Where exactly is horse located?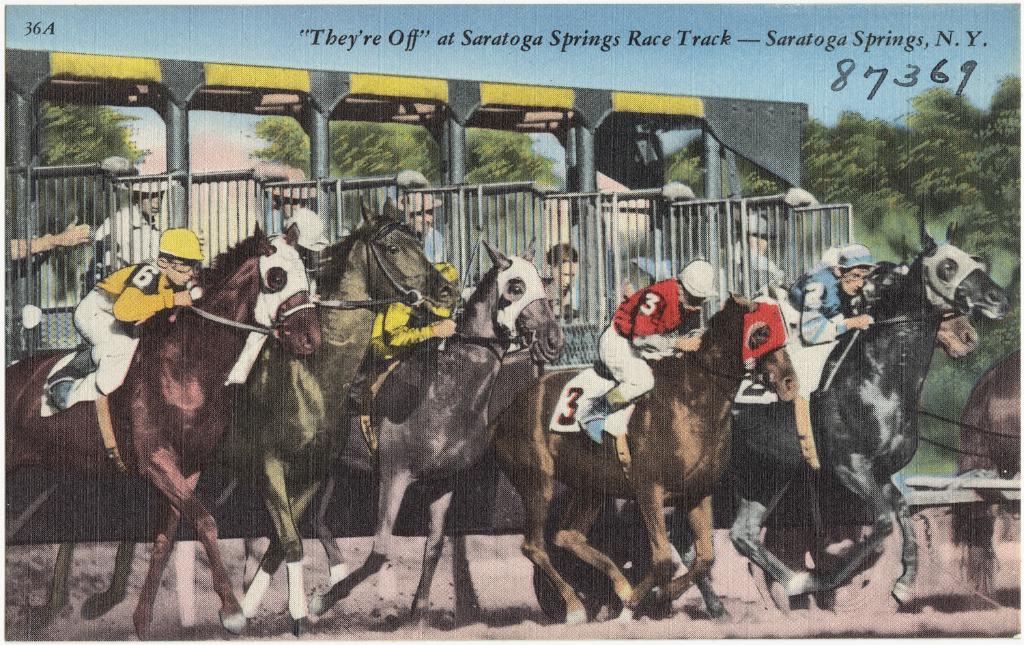
Its bounding box is 4/217/322/644.
